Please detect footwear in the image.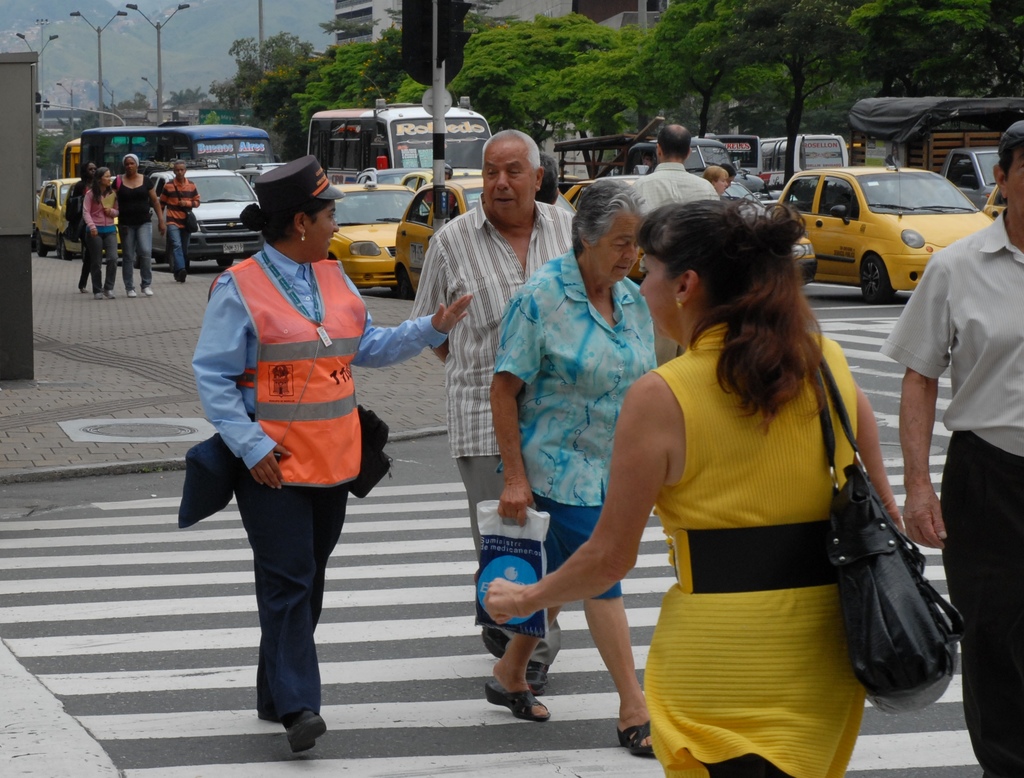
locate(104, 288, 116, 297).
